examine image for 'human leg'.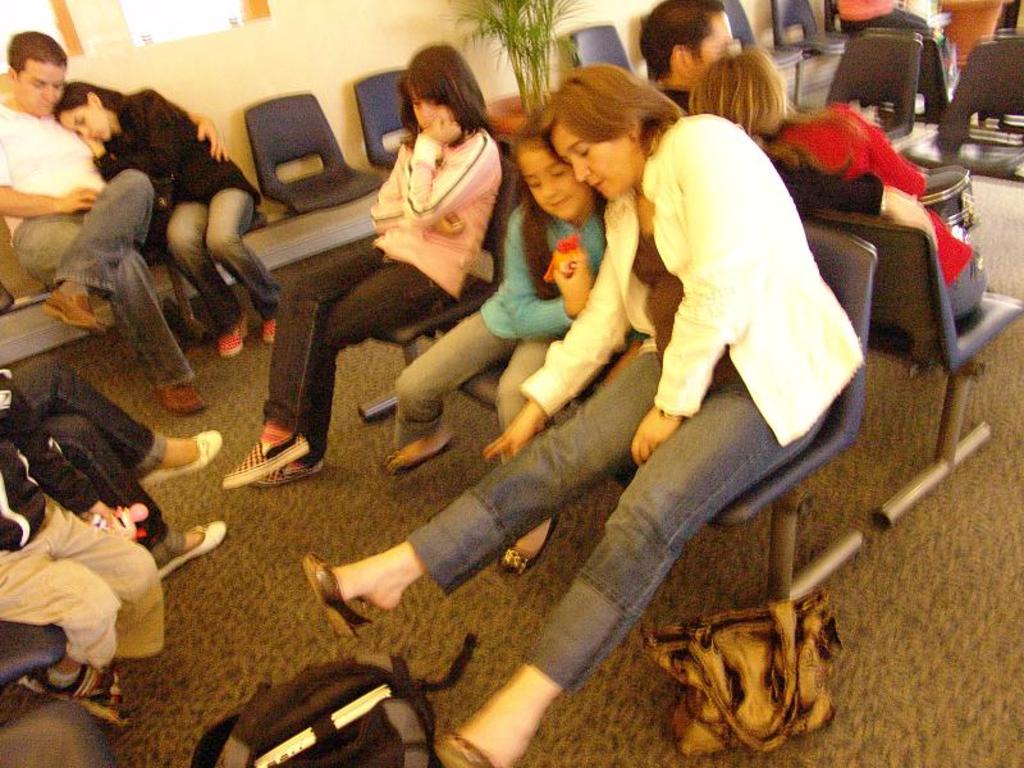
Examination result: 493/338/558/566.
